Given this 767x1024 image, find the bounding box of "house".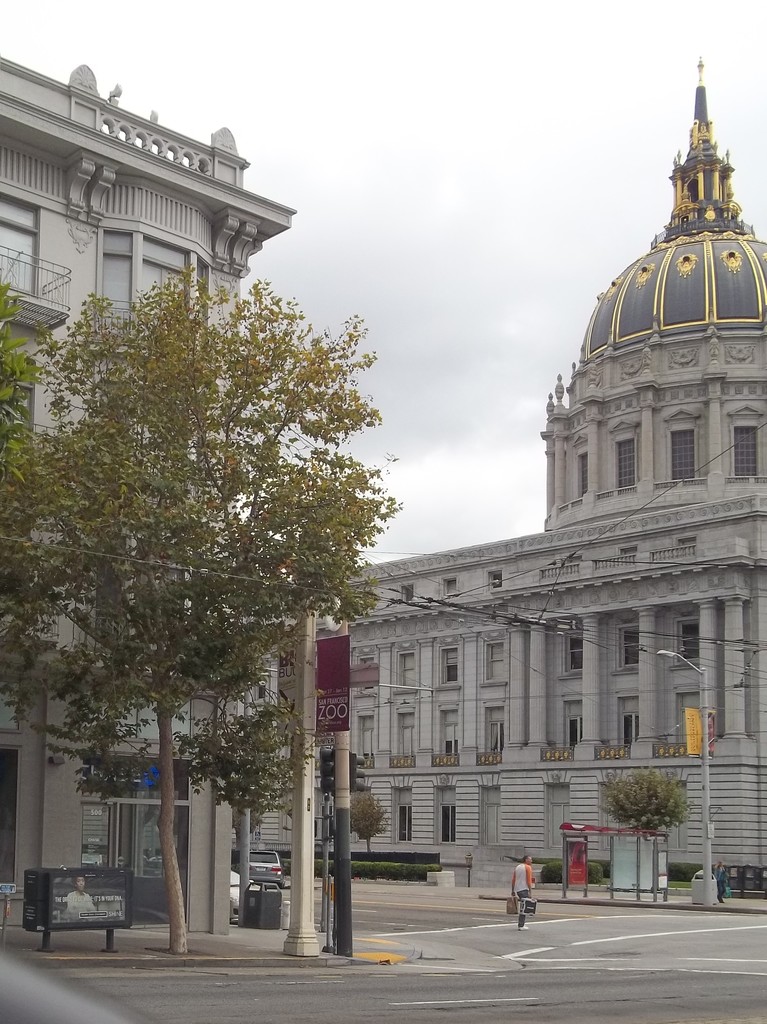
x1=0, y1=60, x2=287, y2=931.
